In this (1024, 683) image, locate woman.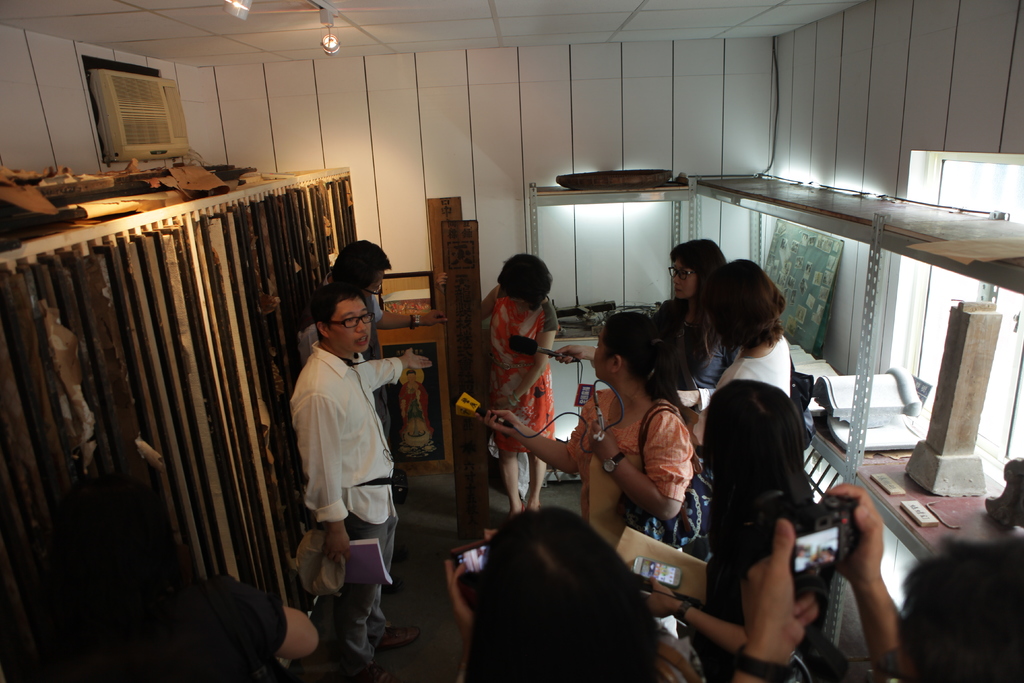
Bounding box: 52/475/328/682.
